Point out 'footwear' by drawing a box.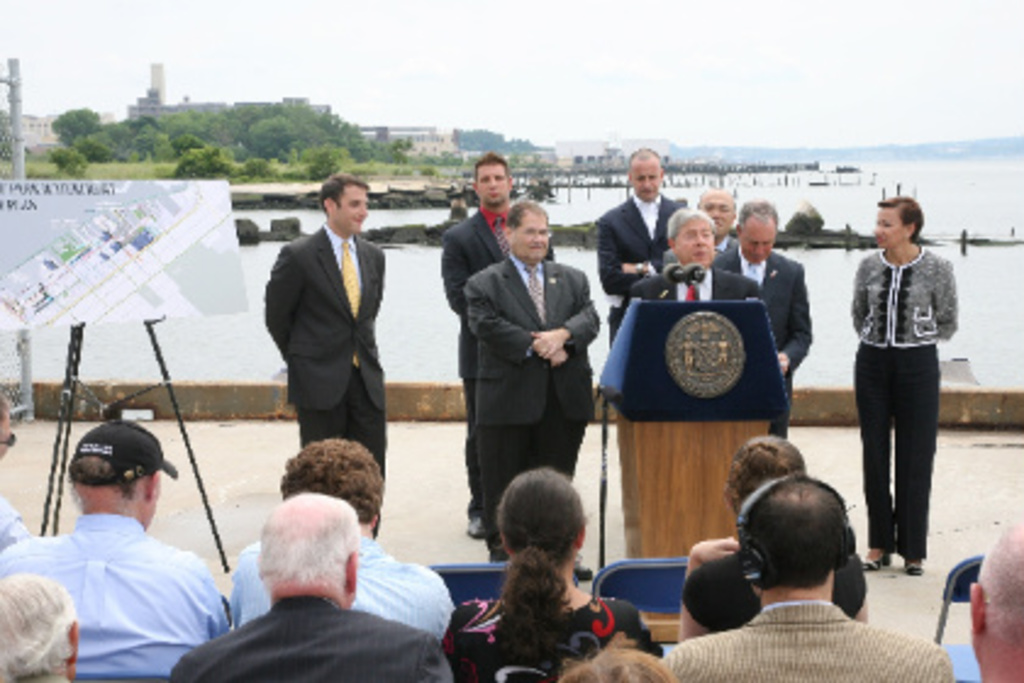
[left=466, top=517, right=490, bottom=544].
